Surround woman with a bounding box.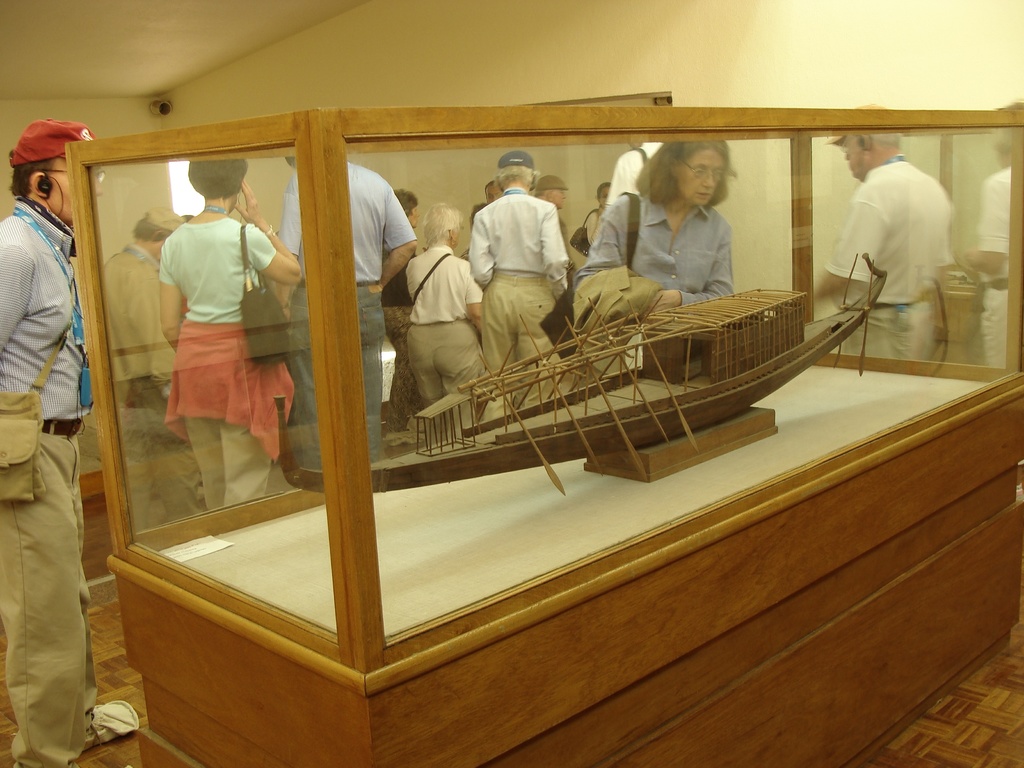
box(157, 156, 303, 512).
